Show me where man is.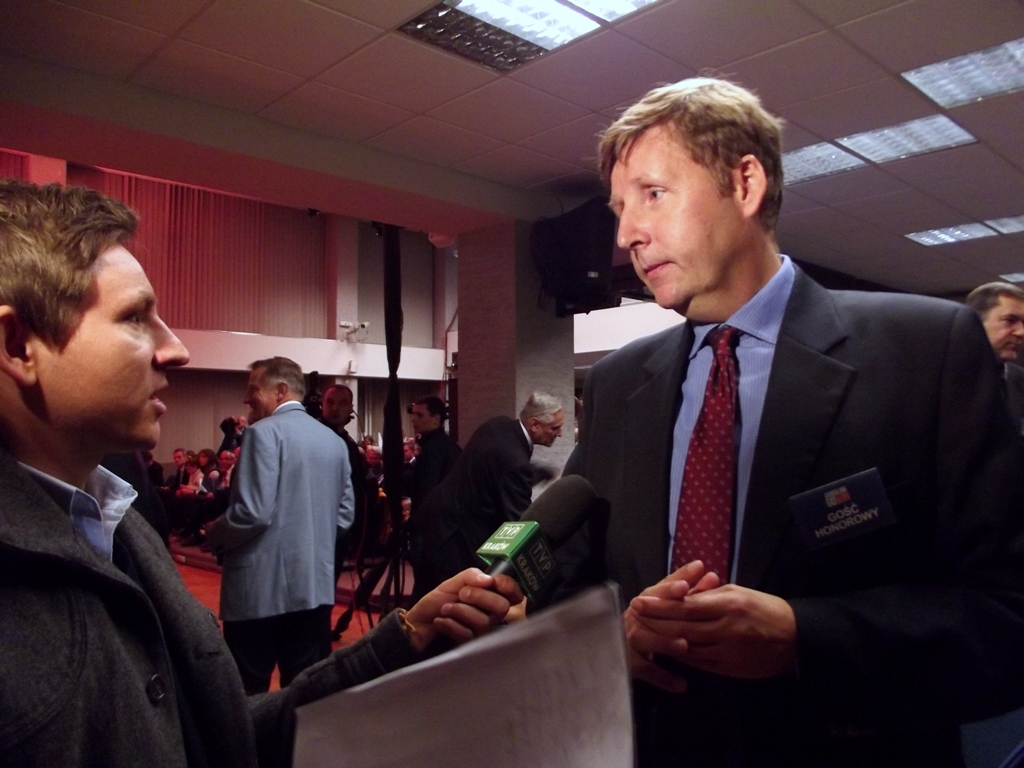
man is at select_region(406, 390, 563, 590).
